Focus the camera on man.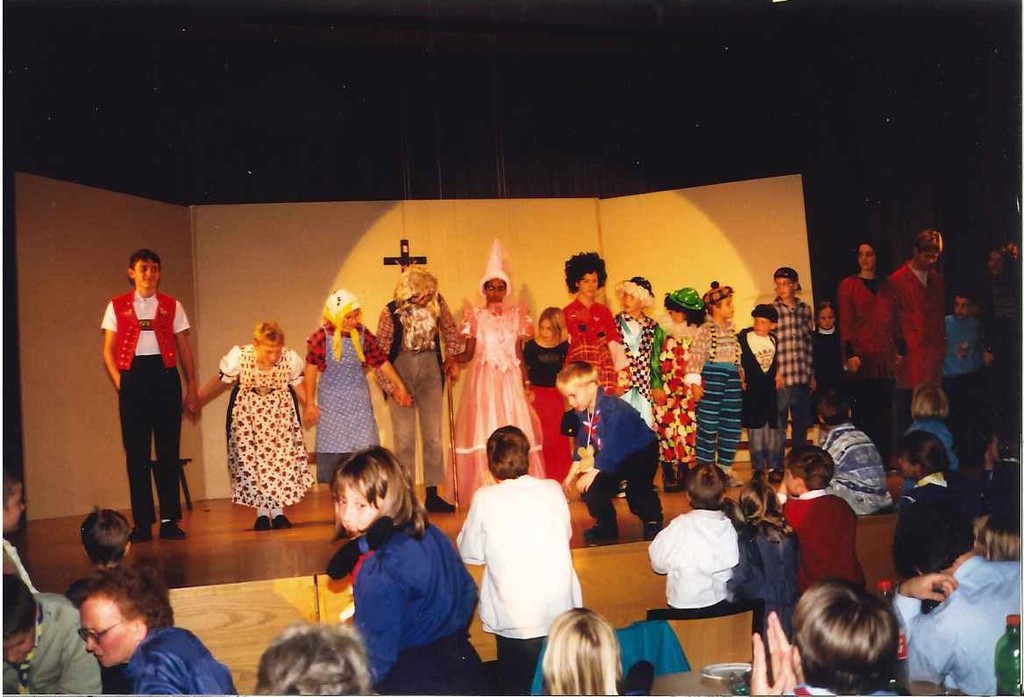
Focus region: locate(457, 436, 582, 660).
